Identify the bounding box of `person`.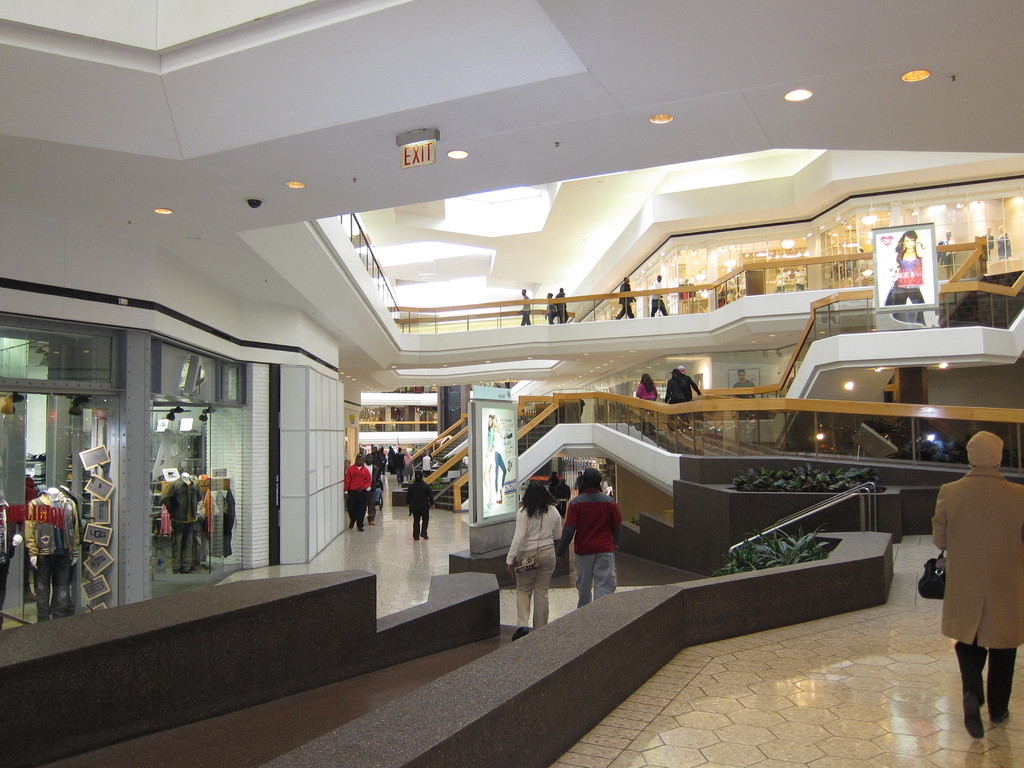
<bbox>792, 264, 808, 290</bbox>.
